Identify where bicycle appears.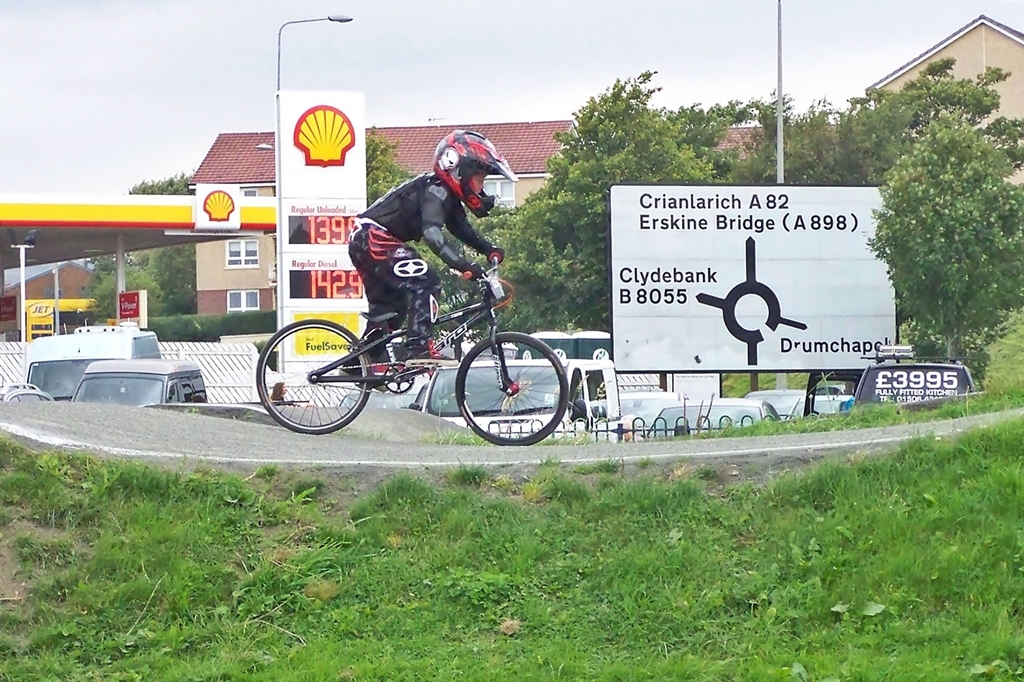
Appears at pyautogui.locateOnScreen(250, 256, 575, 445).
